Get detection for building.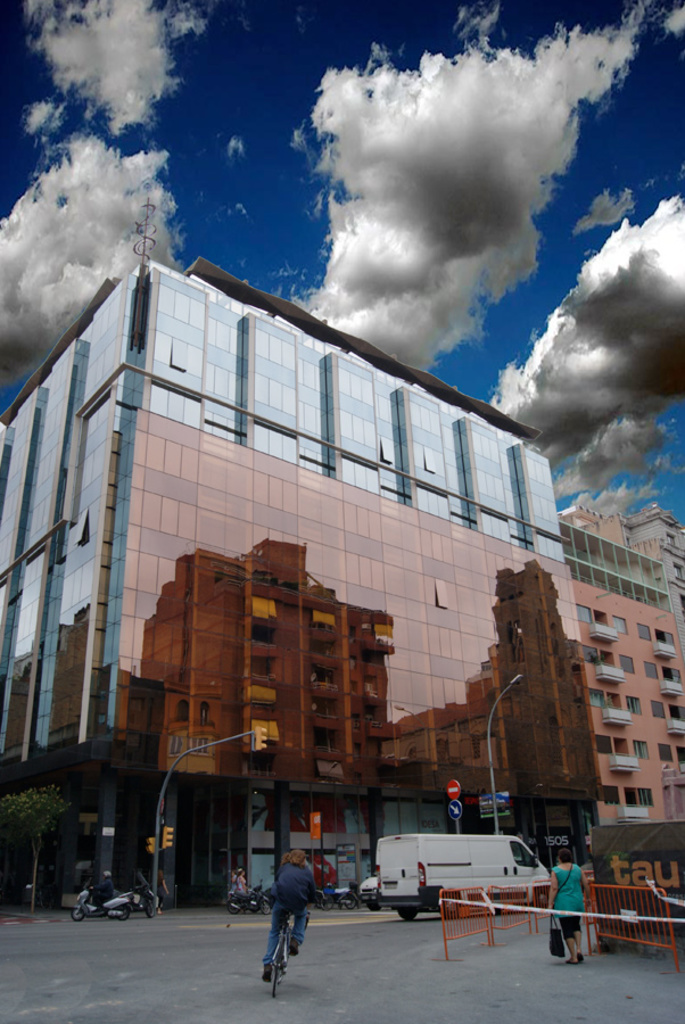
Detection: region(560, 504, 684, 646).
